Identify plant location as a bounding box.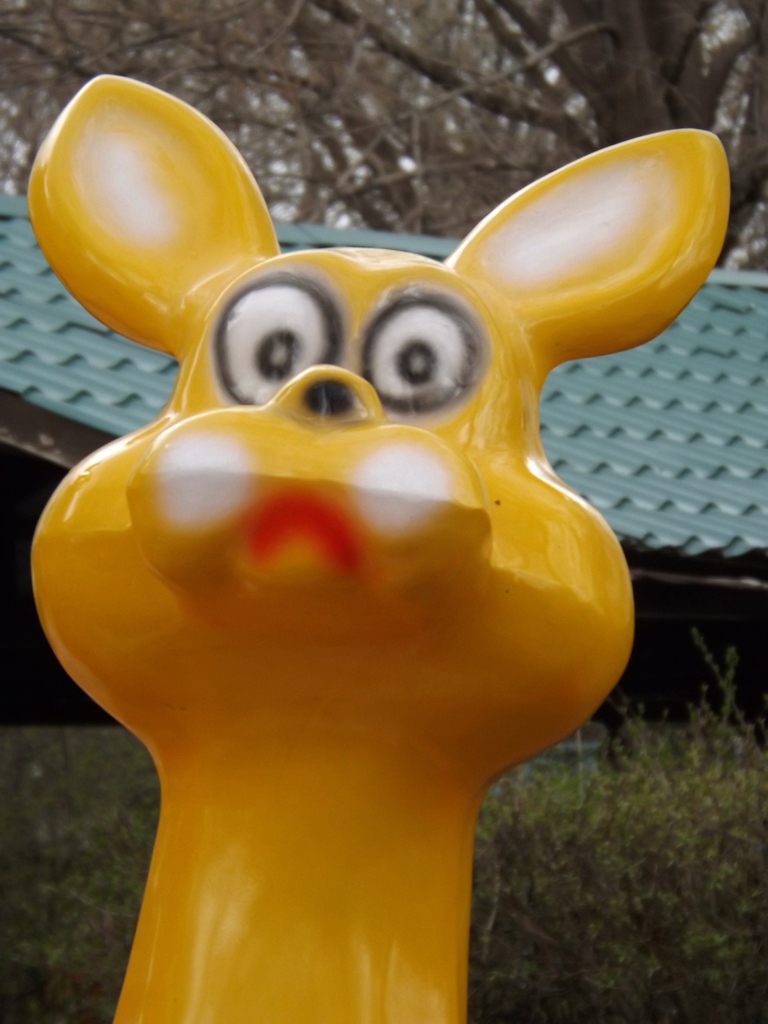
0:681:163:1023.
